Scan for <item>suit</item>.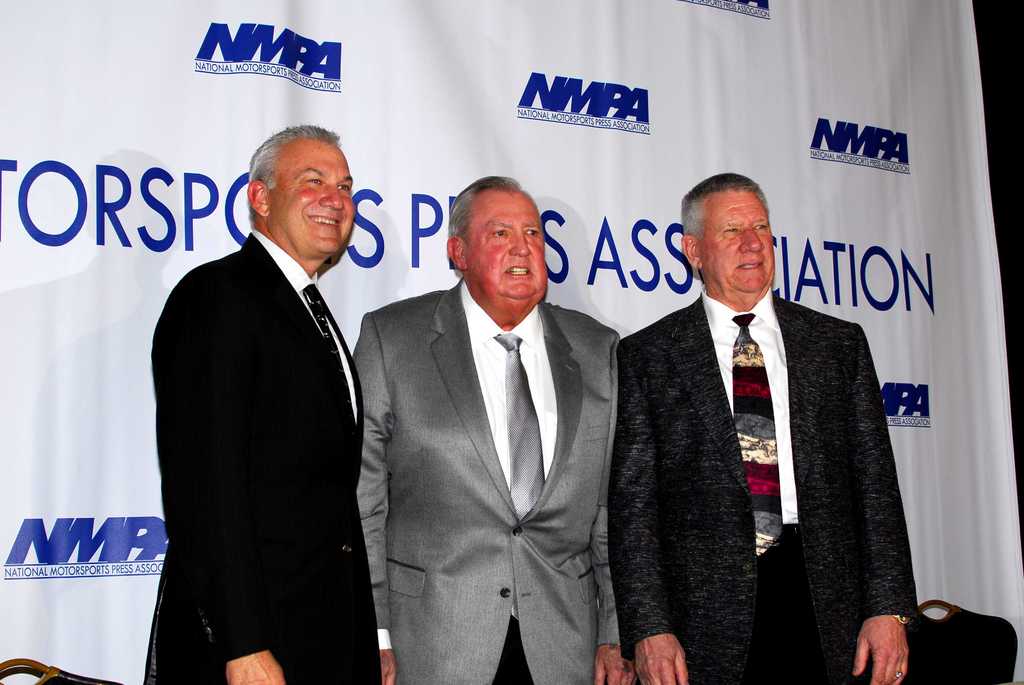
Scan result: x1=142, y1=108, x2=399, y2=684.
